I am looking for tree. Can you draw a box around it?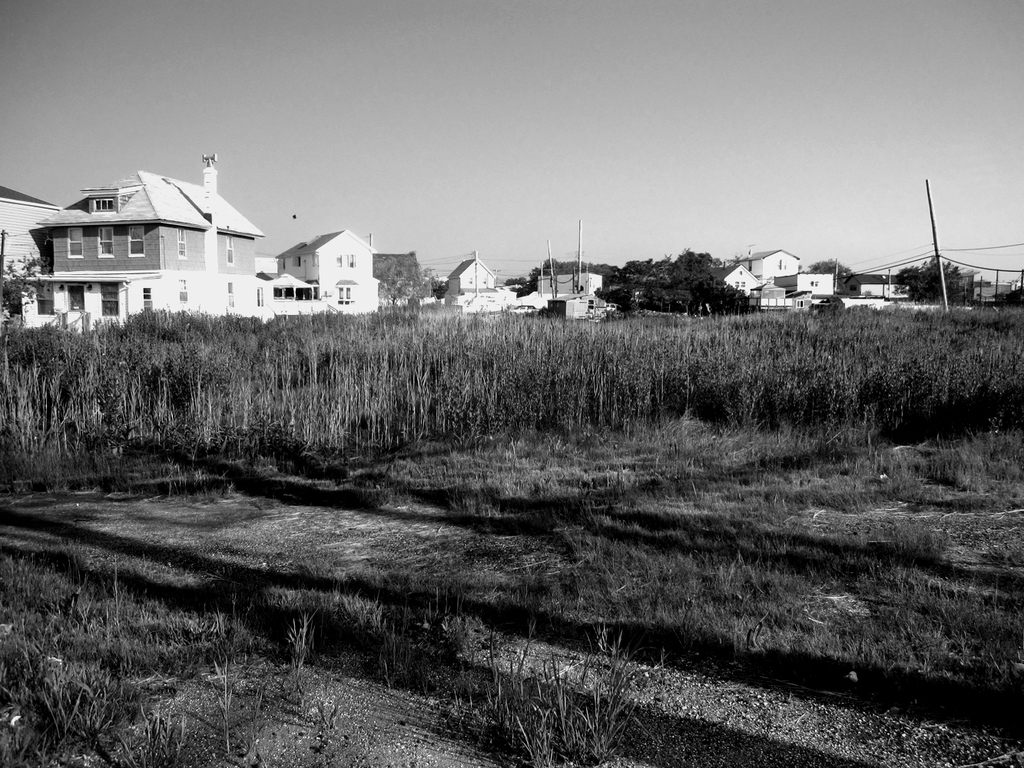
Sure, the bounding box is {"left": 897, "top": 257, "right": 979, "bottom": 305}.
